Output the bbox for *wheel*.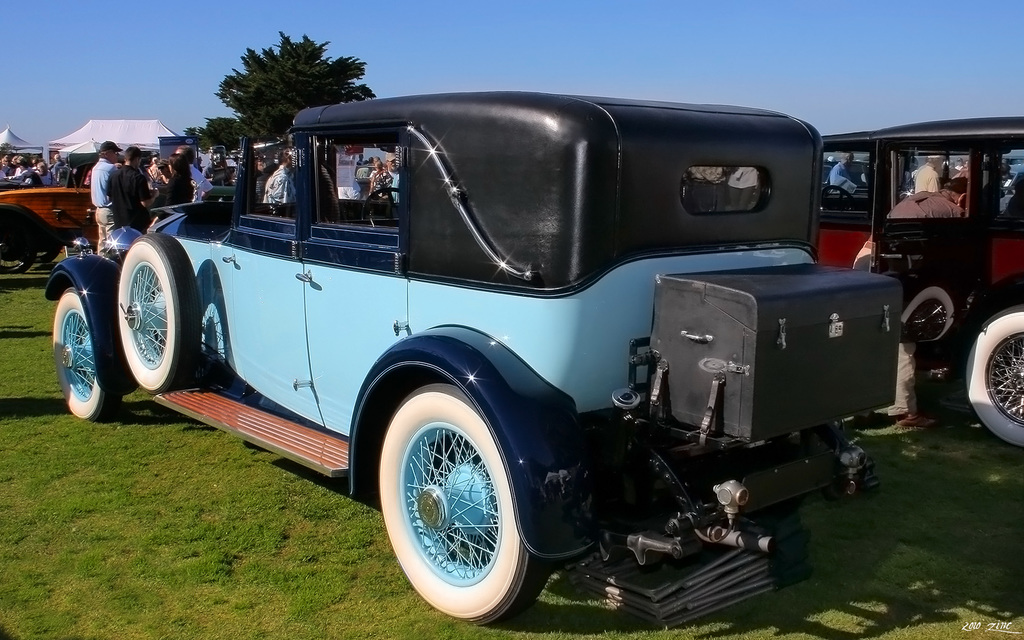
x1=35 y1=236 x2=61 y2=264.
